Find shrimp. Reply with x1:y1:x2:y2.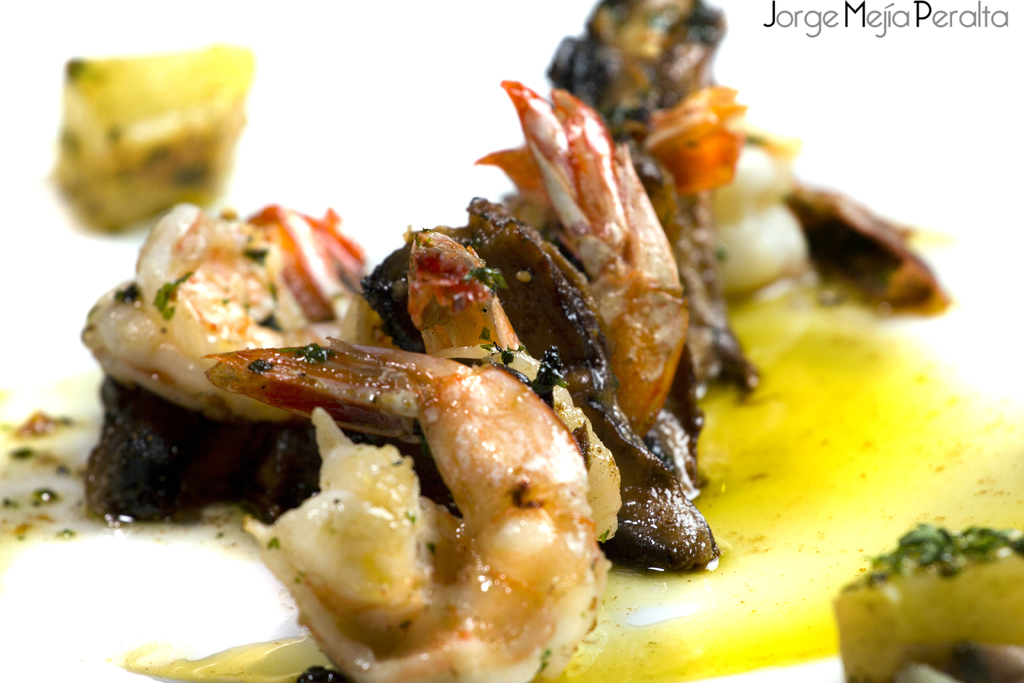
355:76:696:431.
